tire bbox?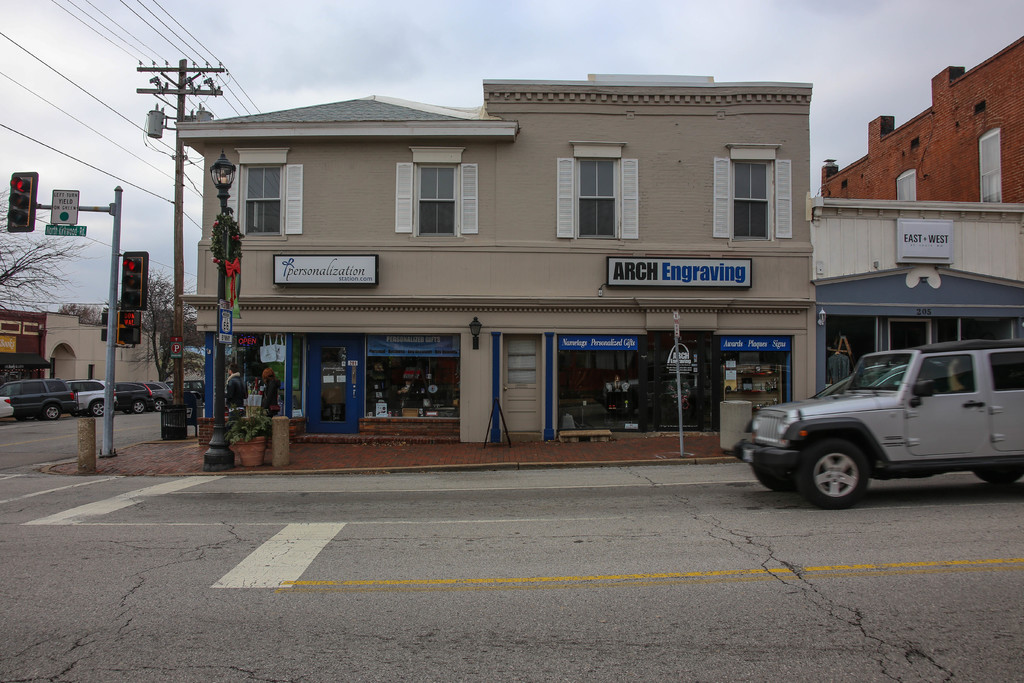
x1=131 y1=400 x2=145 y2=415
